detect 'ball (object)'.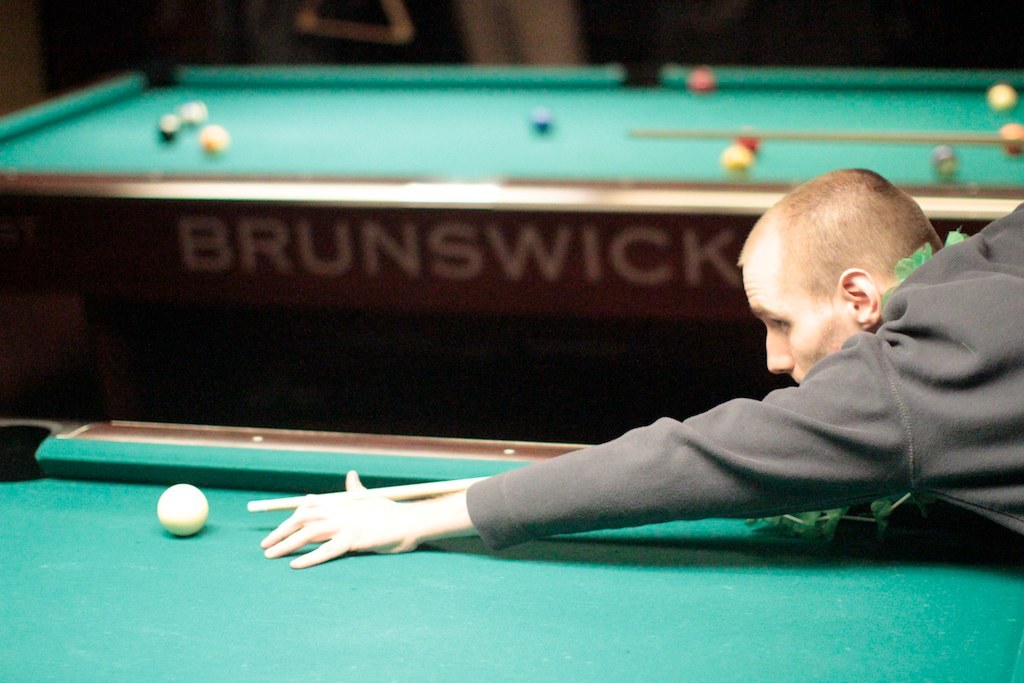
Detected at x1=999 y1=122 x2=1023 y2=157.
